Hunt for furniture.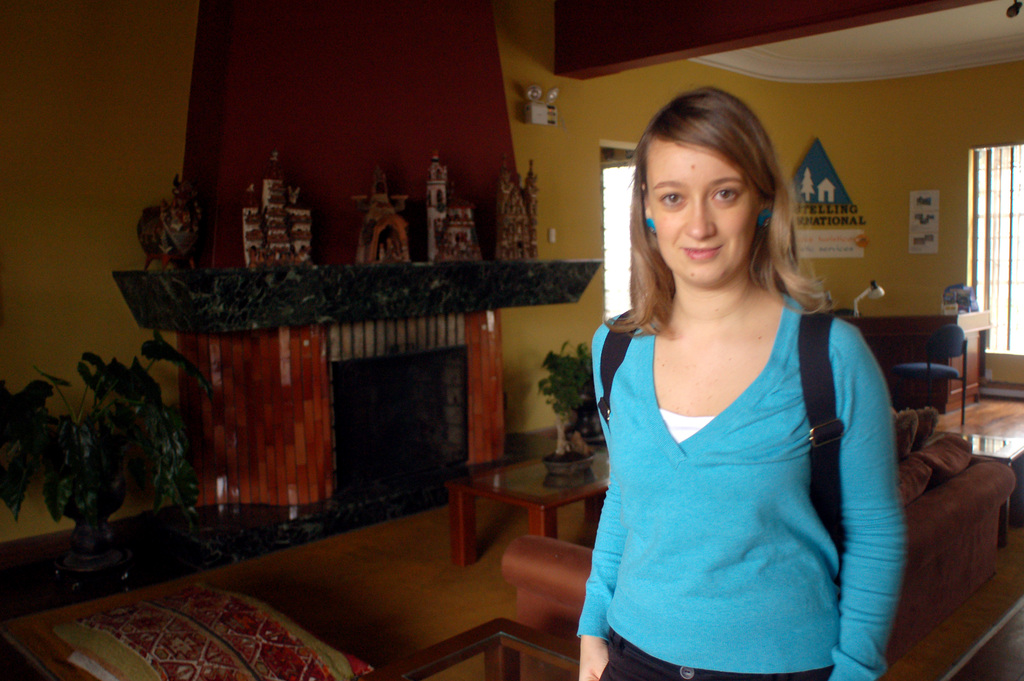
Hunted down at (x1=840, y1=310, x2=991, y2=416).
